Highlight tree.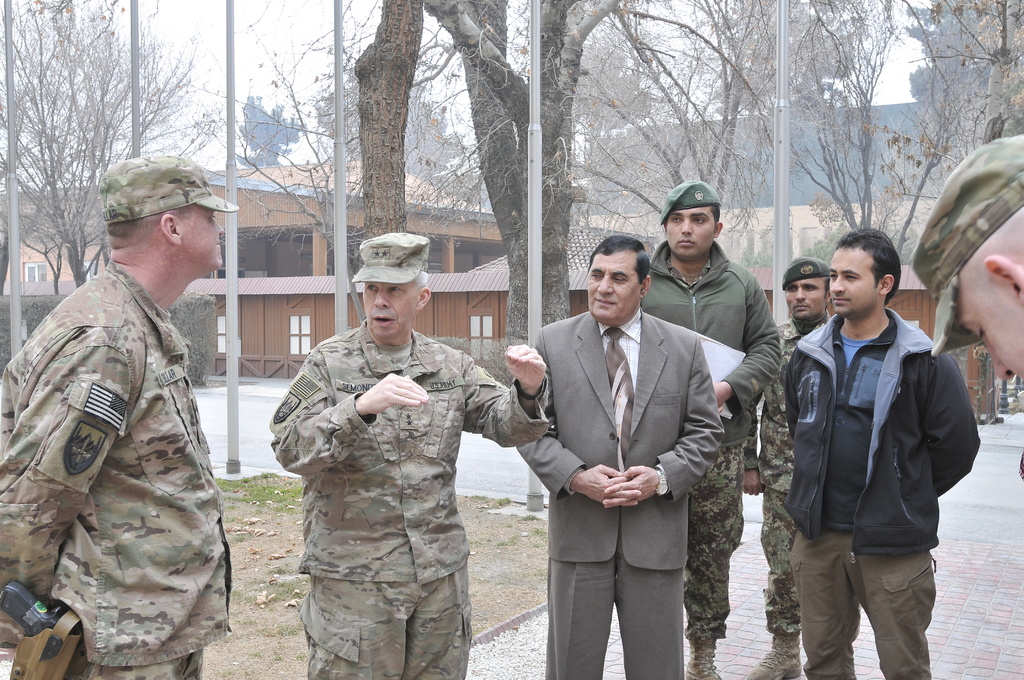
Highlighted region: box=[424, 0, 626, 344].
